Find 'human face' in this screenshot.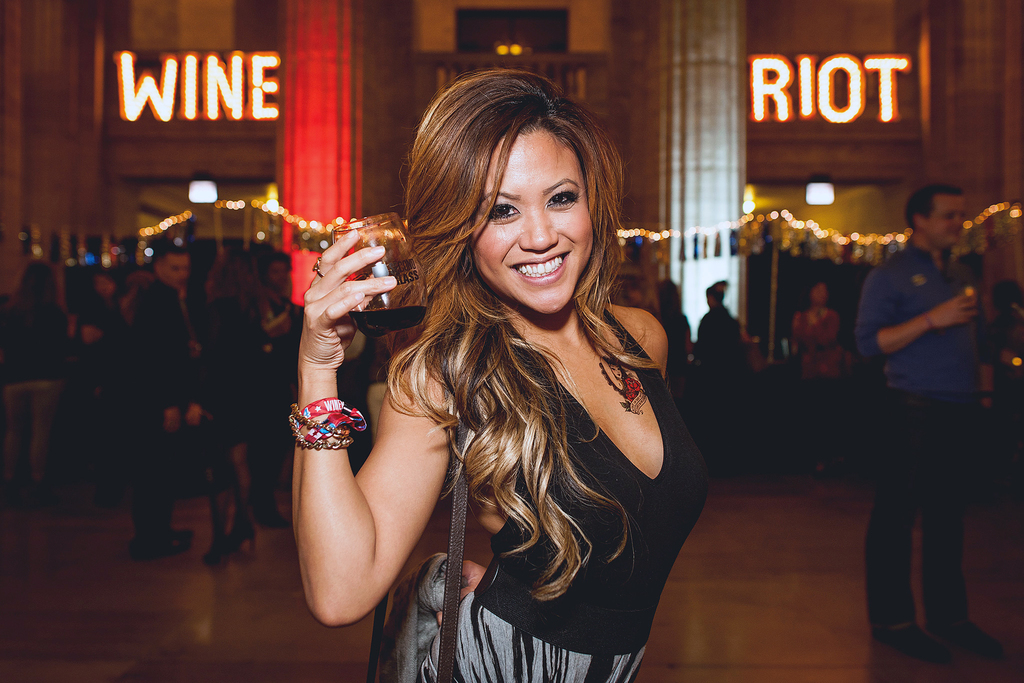
The bounding box for 'human face' is [left=928, top=190, right=972, bottom=250].
